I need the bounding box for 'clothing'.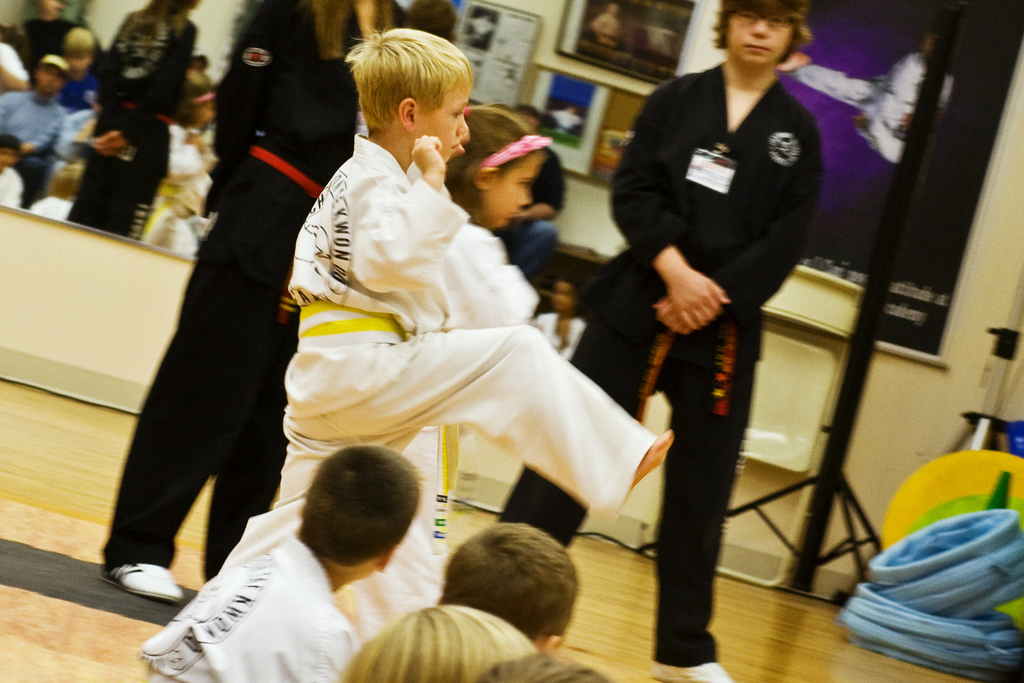
Here it is: [269,118,618,566].
